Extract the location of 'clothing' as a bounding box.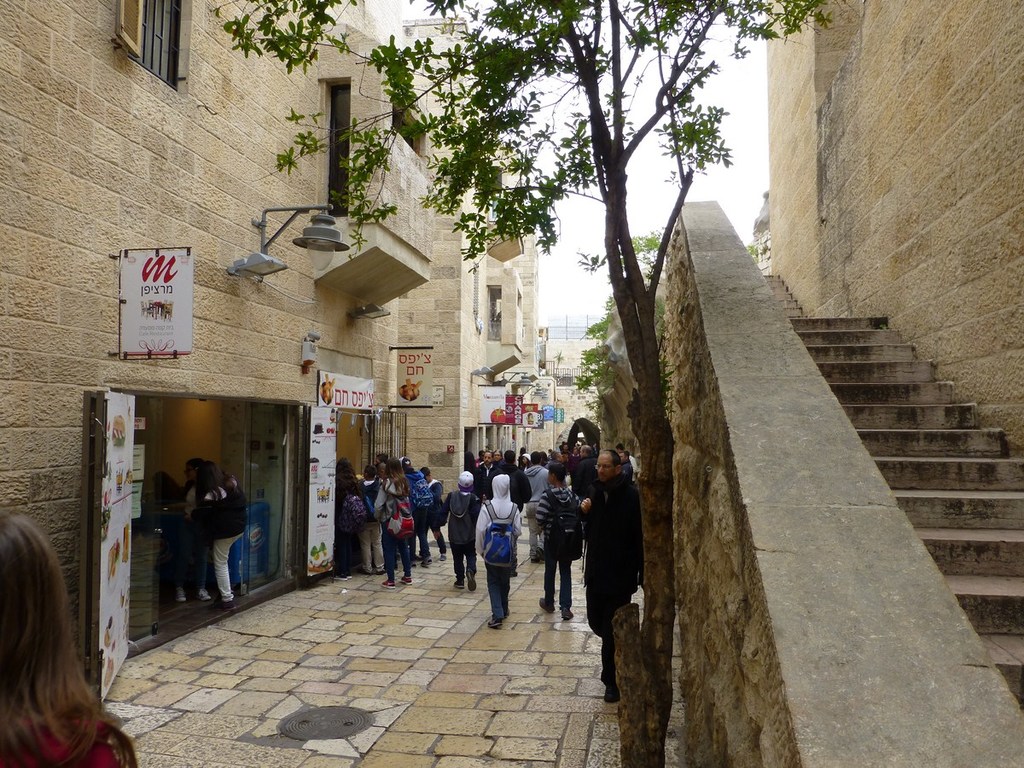
[195, 474, 245, 597].
